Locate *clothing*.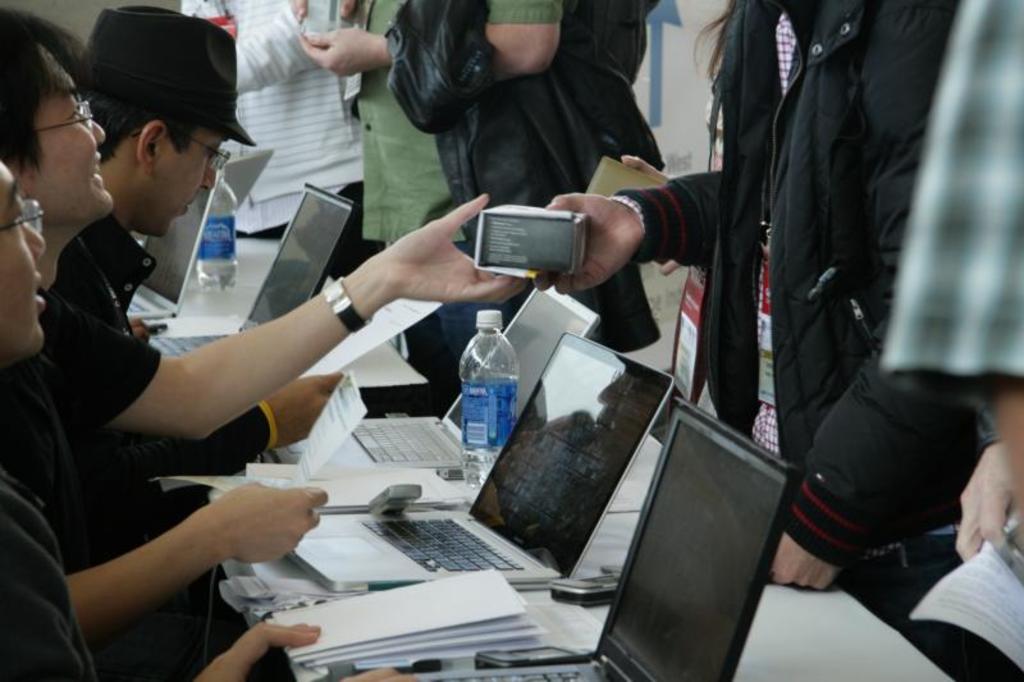
Bounding box: box(174, 0, 361, 290).
